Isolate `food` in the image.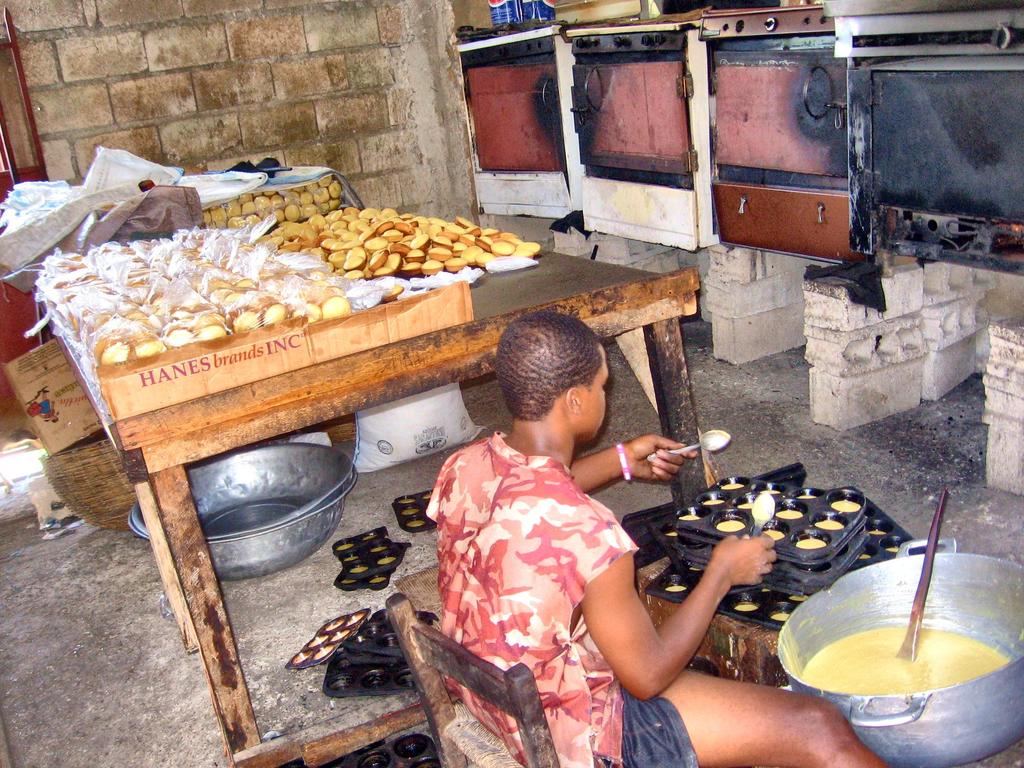
Isolated region: bbox=[321, 618, 346, 633].
